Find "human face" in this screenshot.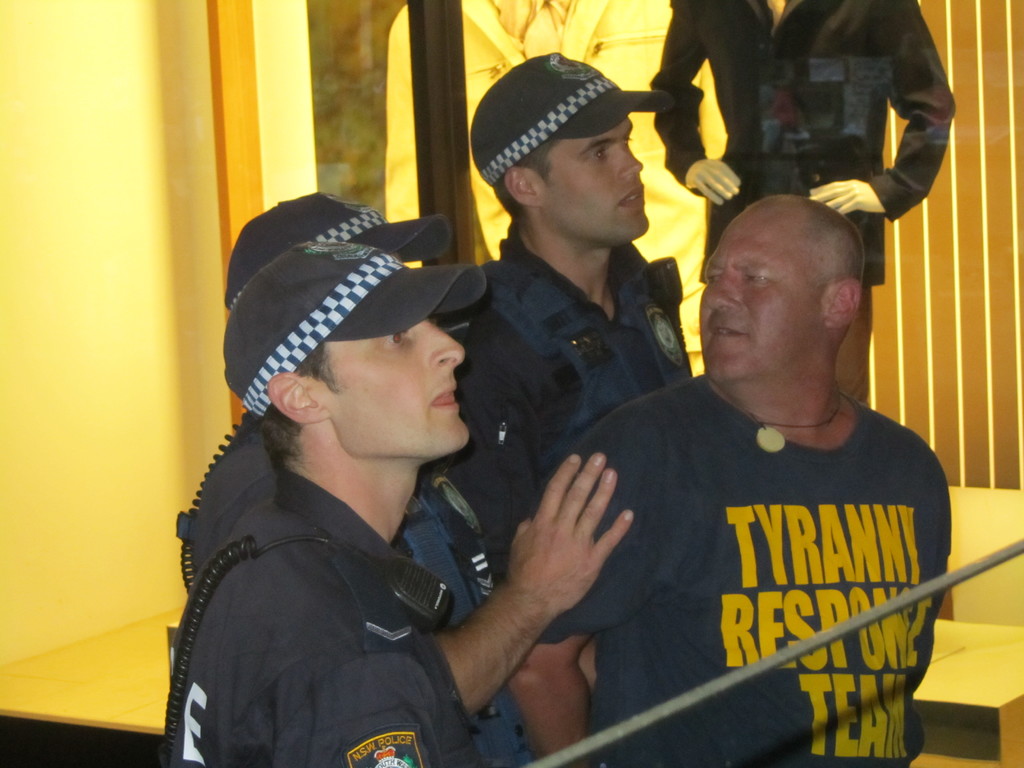
The bounding box for "human face" is crop(552, 113, 652, 248).
